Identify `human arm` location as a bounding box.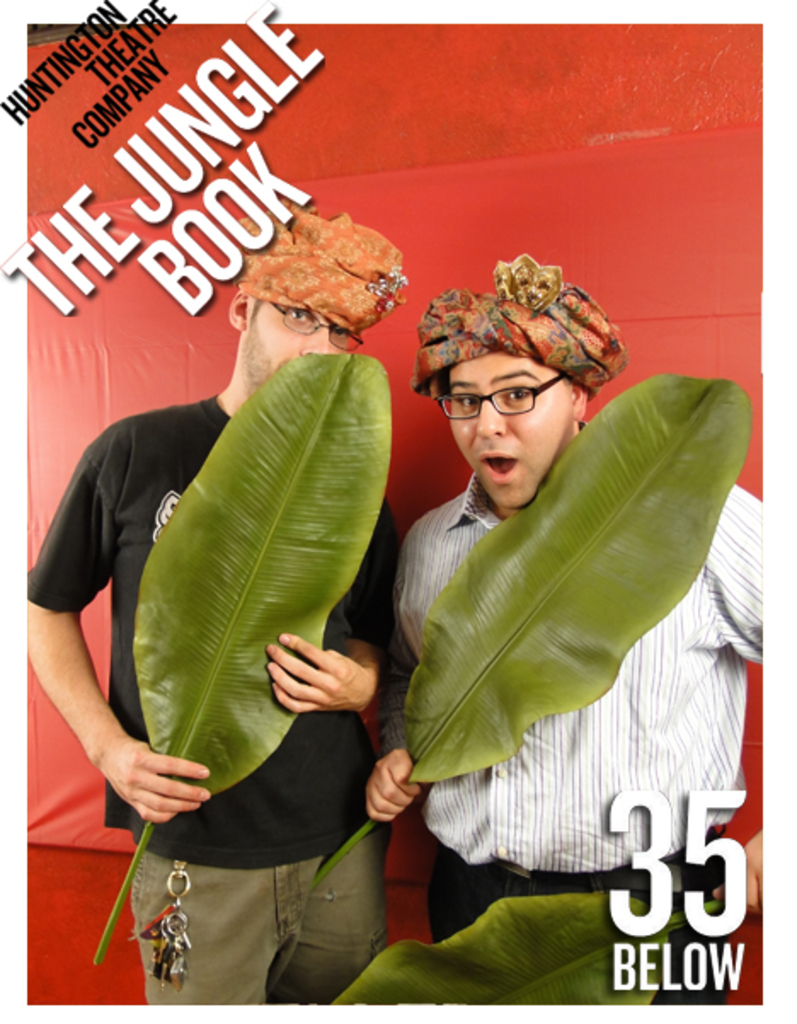
41:465:160:864.
